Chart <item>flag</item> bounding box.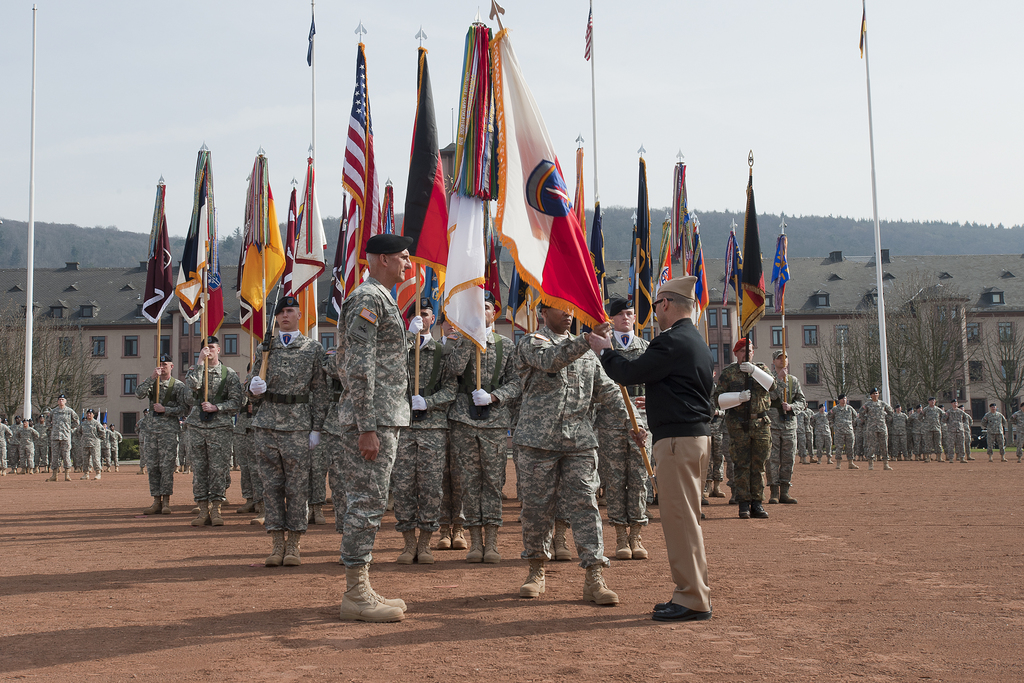
Charted: l=230, t=158, r=287, b=318.
